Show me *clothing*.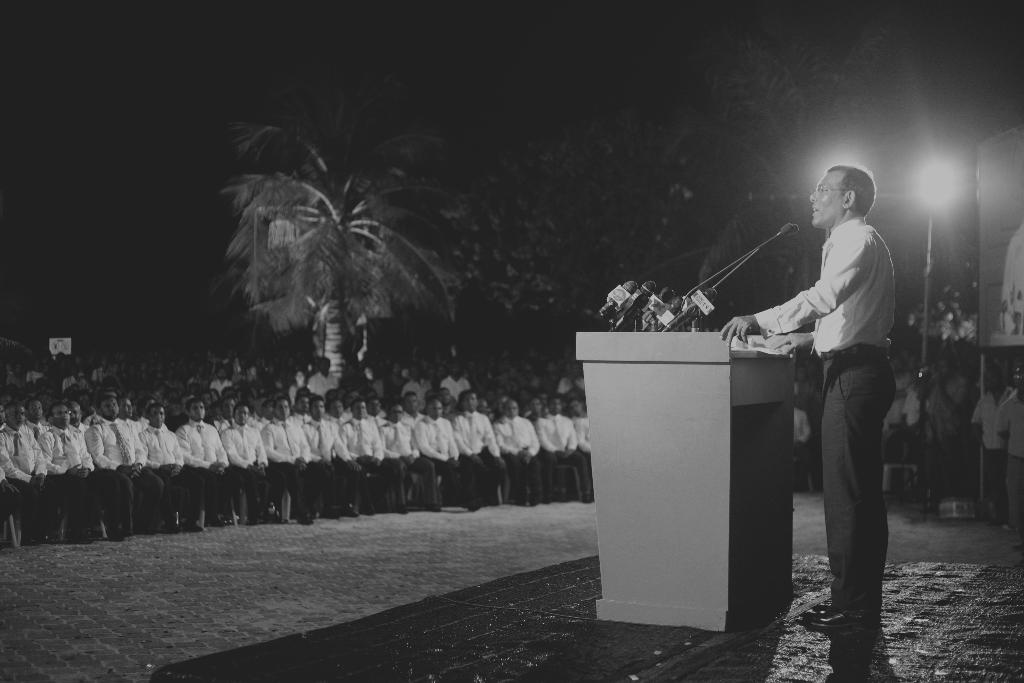
*clothing* is here: {"x1": 408, "y1": 383, "x2": 428, "y2": 410}.
